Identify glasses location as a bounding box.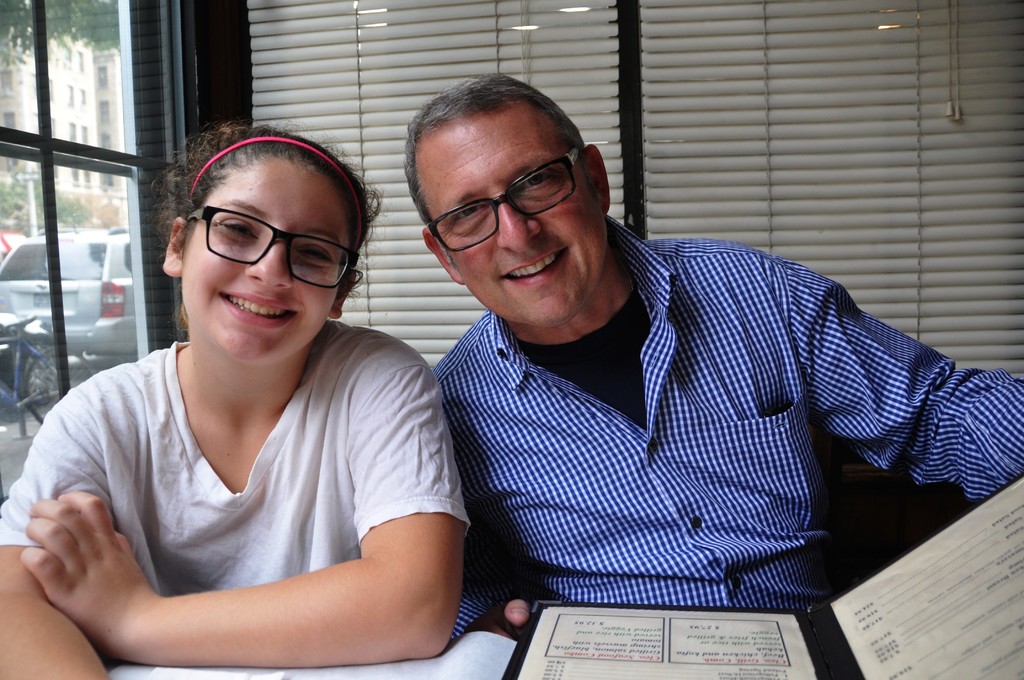
bbox=(170, 202, 358, 282).
